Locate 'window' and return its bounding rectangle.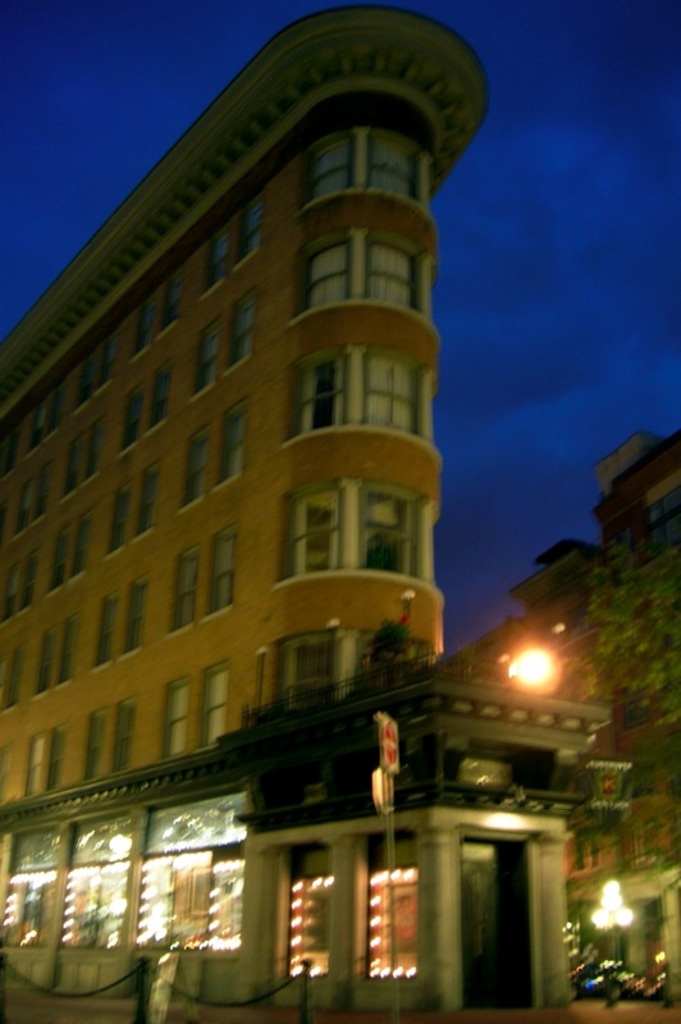
{"x1": 276, "y1": 621, "x2": 433, "y2": 719}.
